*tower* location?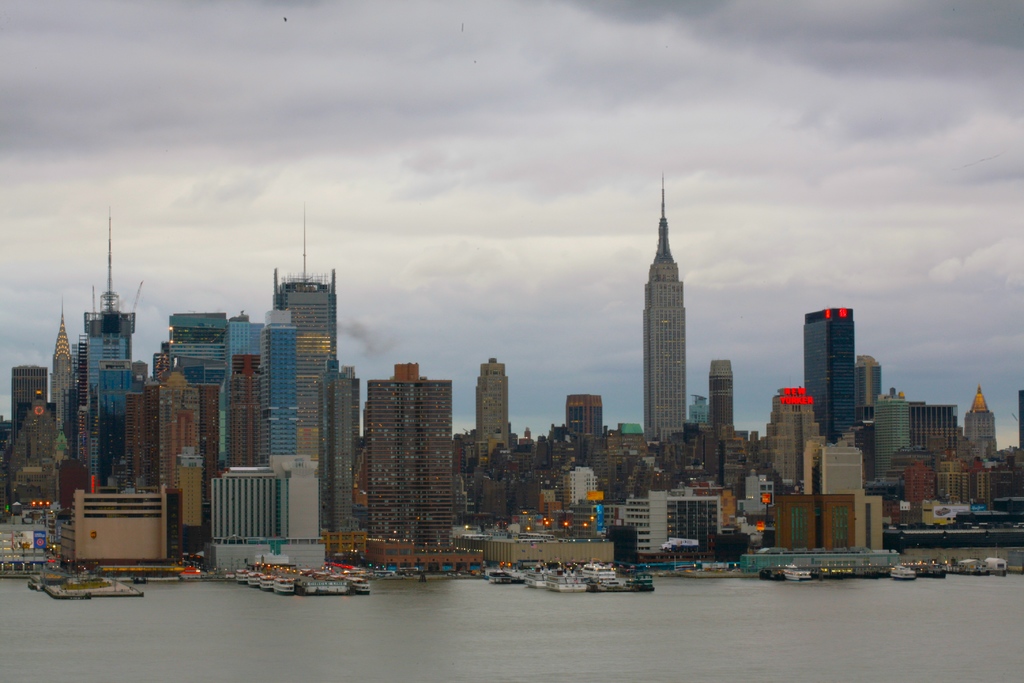
bbox=(797, 299, 856, 447)
